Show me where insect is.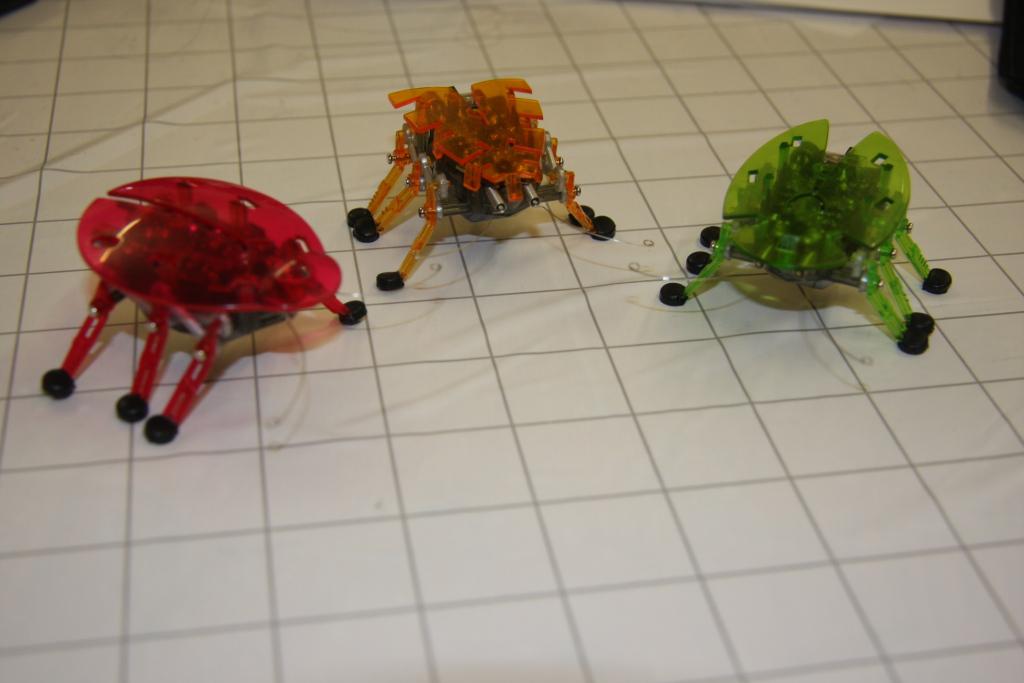
insect is at detection(38, 167, 365, 449).
